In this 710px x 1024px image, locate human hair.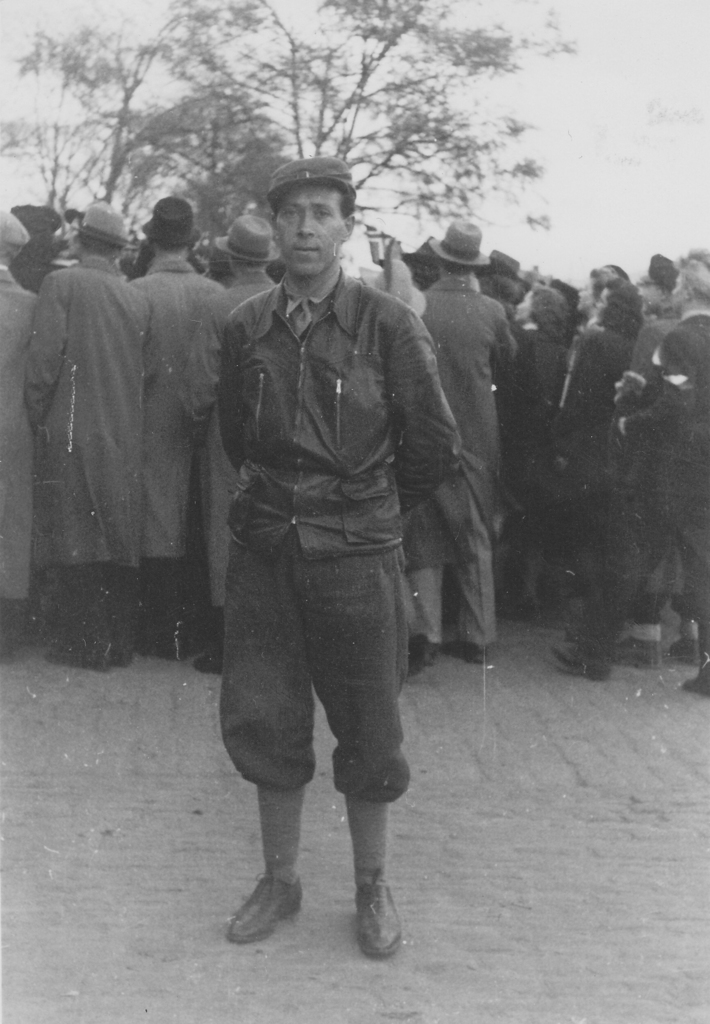
Bounding box: box=[652, 282, 671, 309].
